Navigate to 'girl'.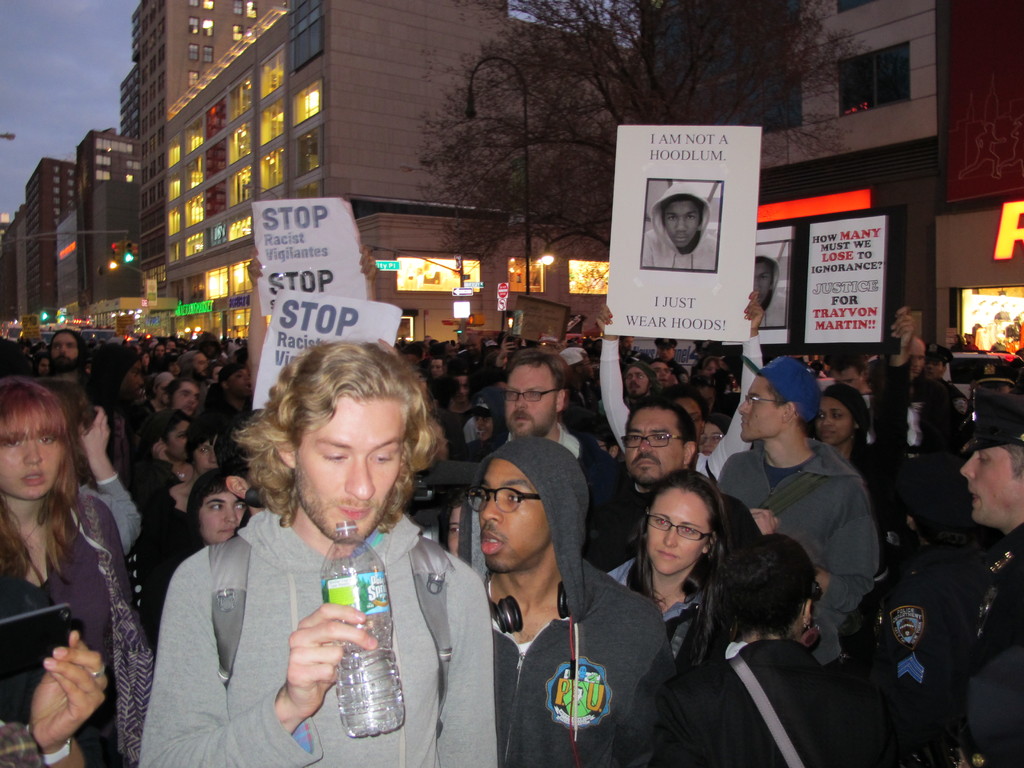
Navigation target: (x1=0, y1=376, x2=150, y2=767).
